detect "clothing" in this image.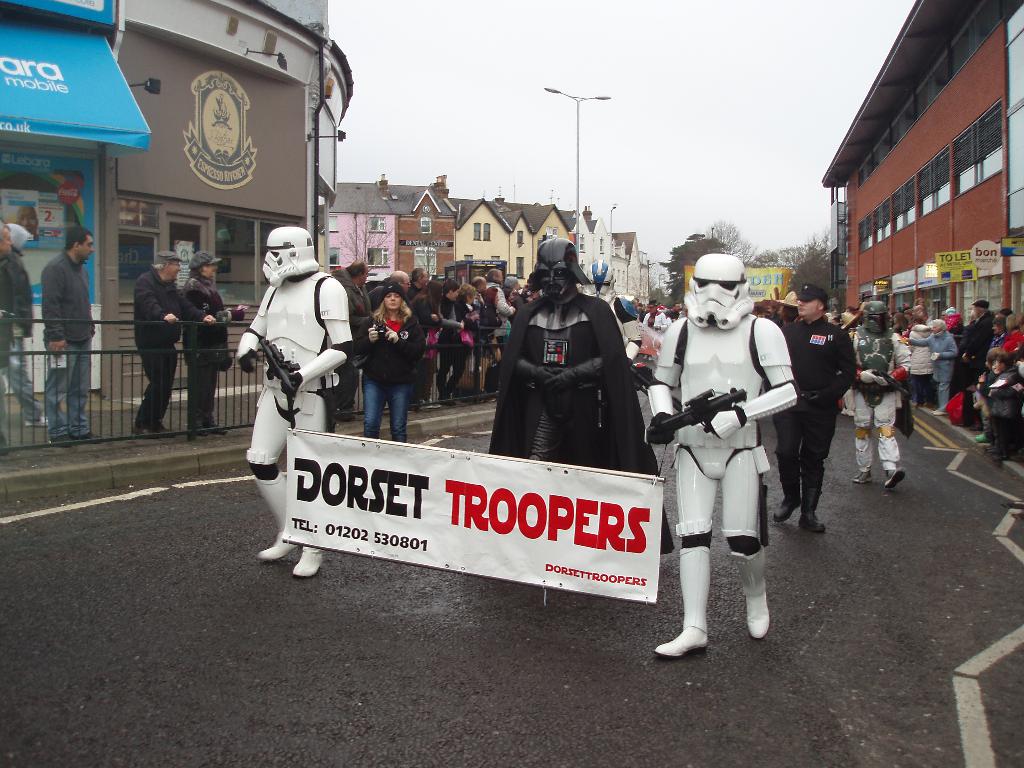
Detection: l=354, t=316, r=408, b=368.
